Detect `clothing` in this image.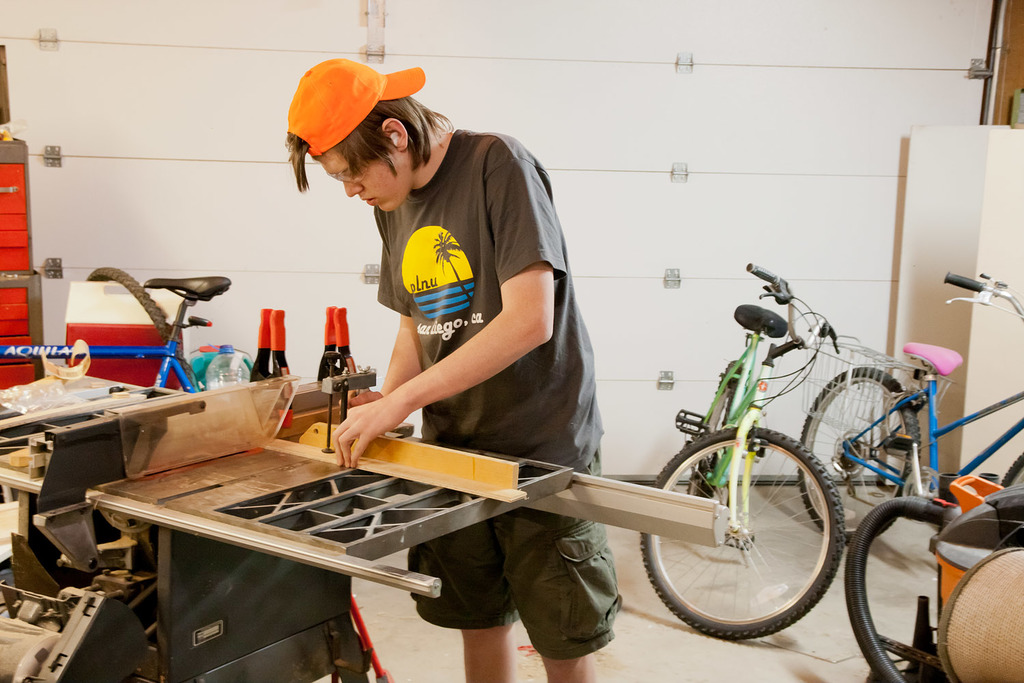
Detection: <box>342,113,613,593</box>.
